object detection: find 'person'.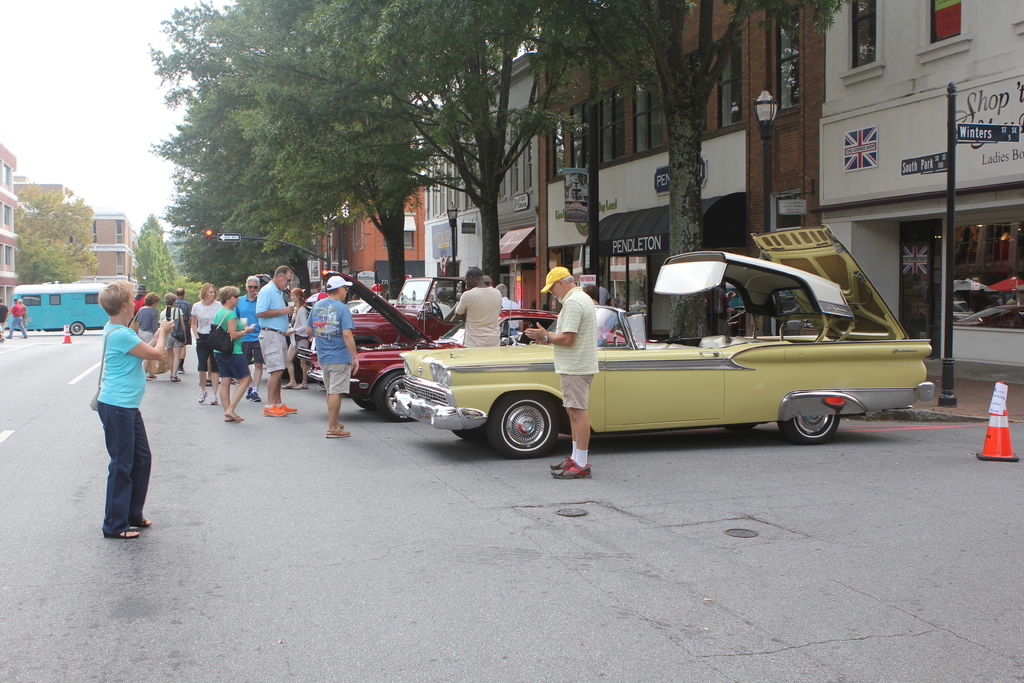
[520, 265, 598, 482].
